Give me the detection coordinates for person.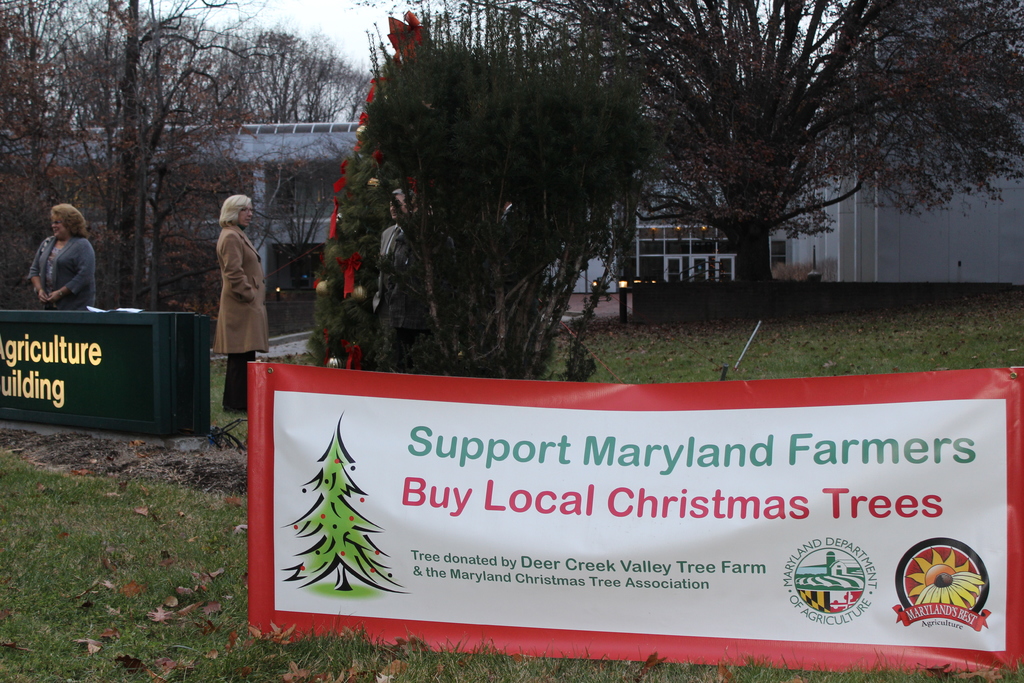
select_region(28, 203, 97, 312).
